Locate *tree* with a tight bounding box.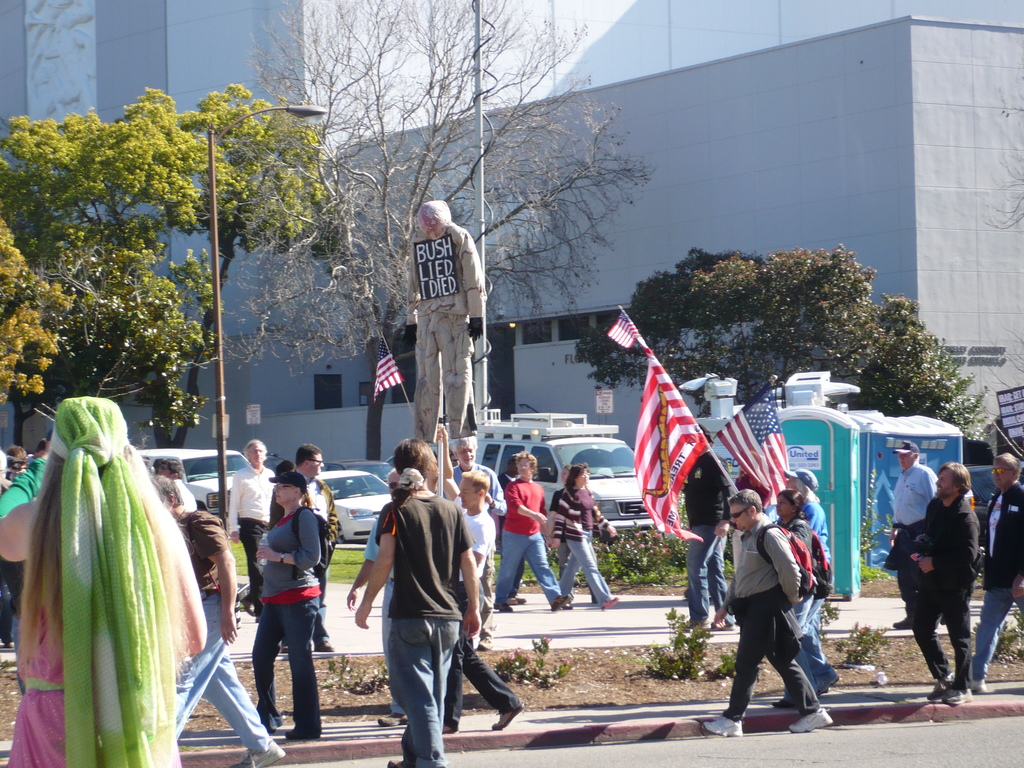
BBox(604, 241, 943, 413).
